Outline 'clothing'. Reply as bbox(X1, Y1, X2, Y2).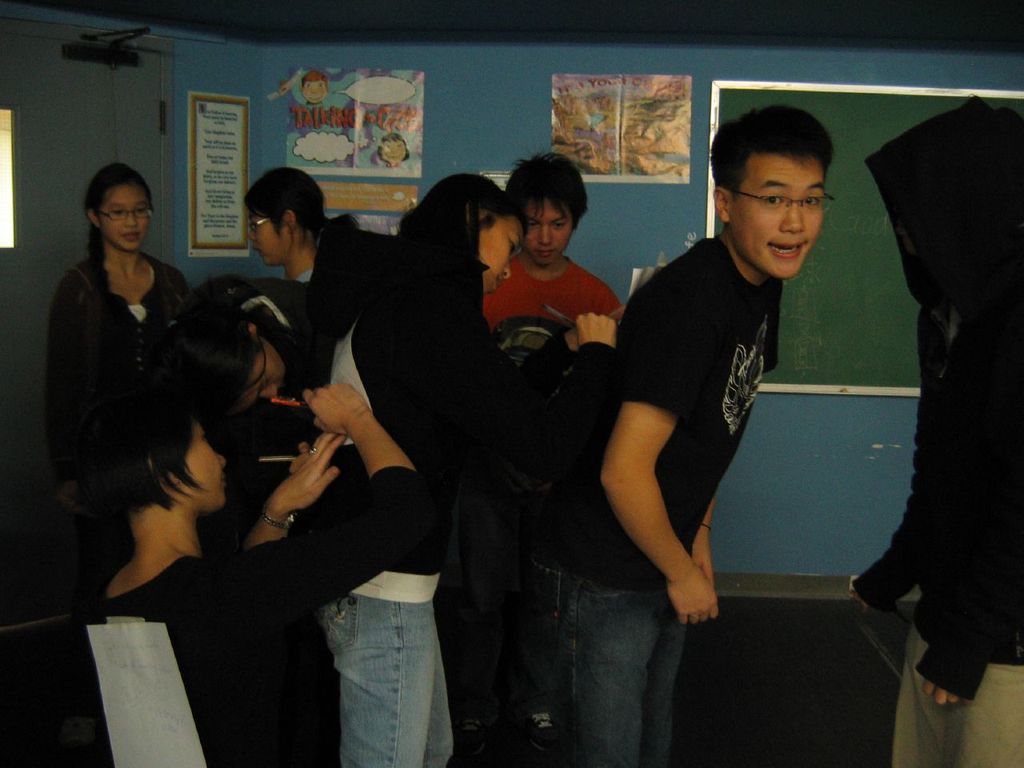
bbox(485, 246, 614, 322).
